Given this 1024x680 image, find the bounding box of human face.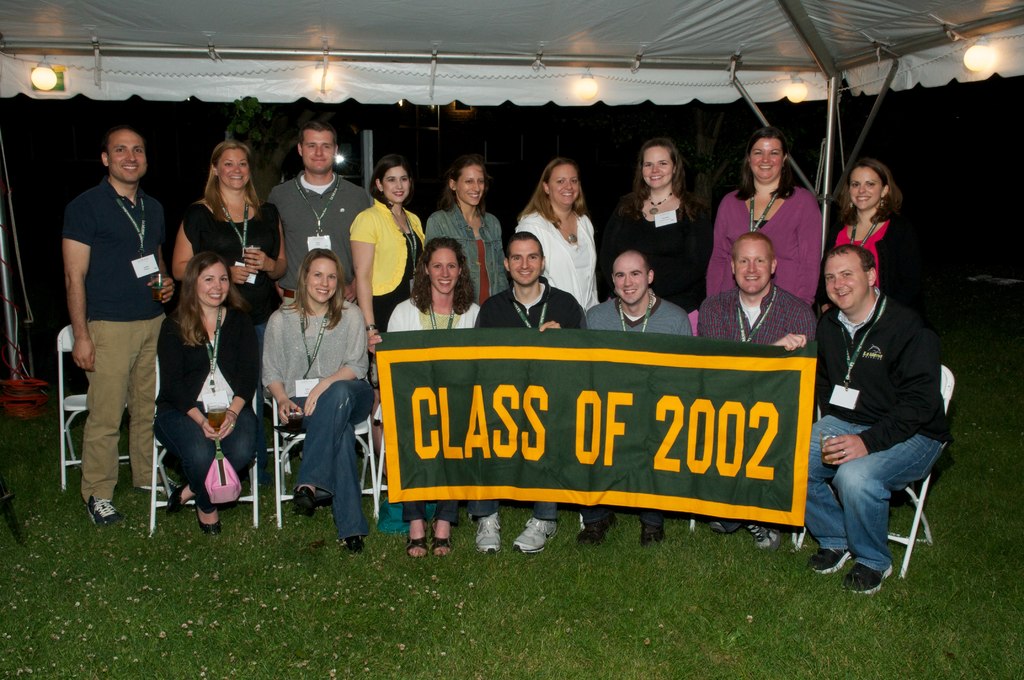
pyautogui.locateOnScreen(434, 256, 463, 299).
